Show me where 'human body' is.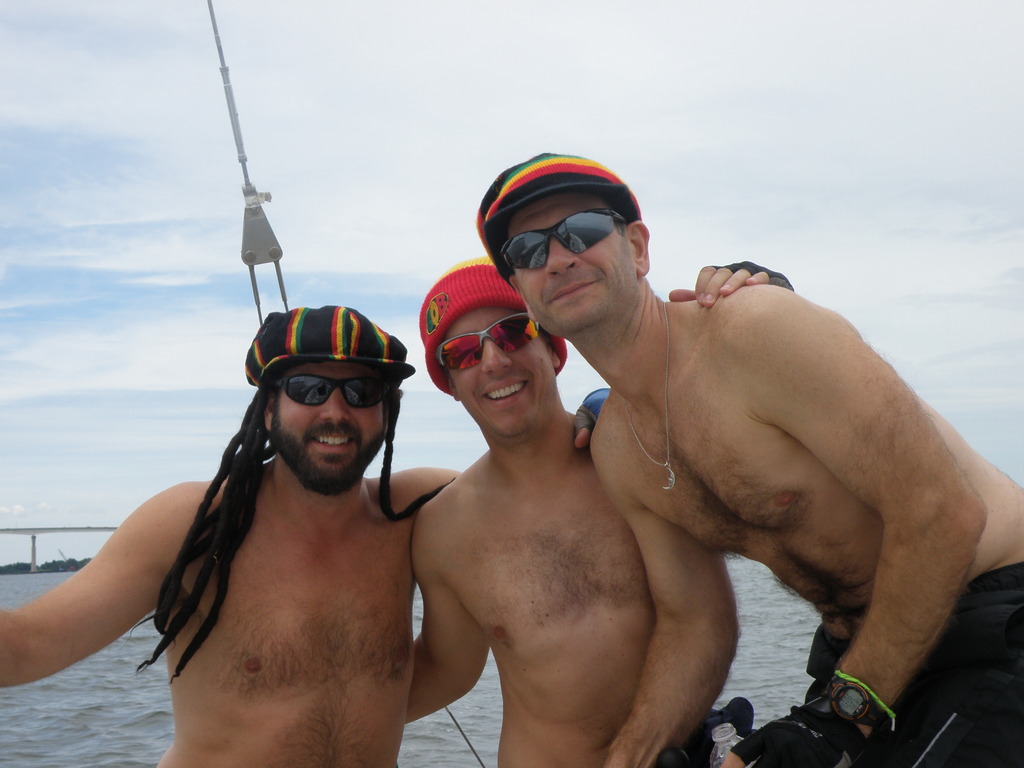
'human body' is at (x1=413, y1=262, x2=783, y2=767).
